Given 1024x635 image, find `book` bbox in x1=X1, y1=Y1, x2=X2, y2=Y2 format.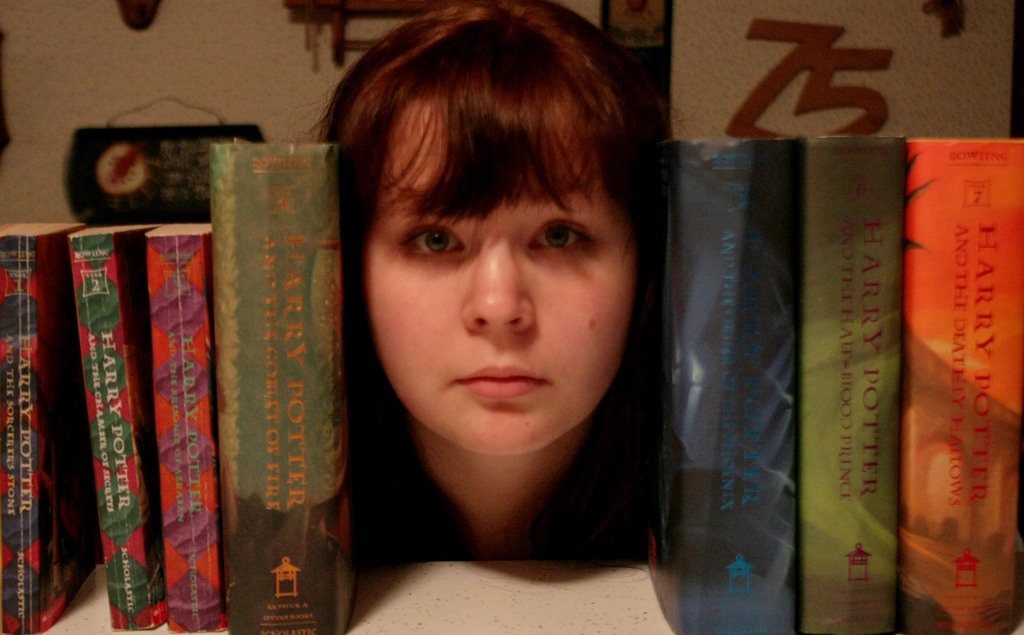
x1=794, y1=134, x2=907, y2=634.
